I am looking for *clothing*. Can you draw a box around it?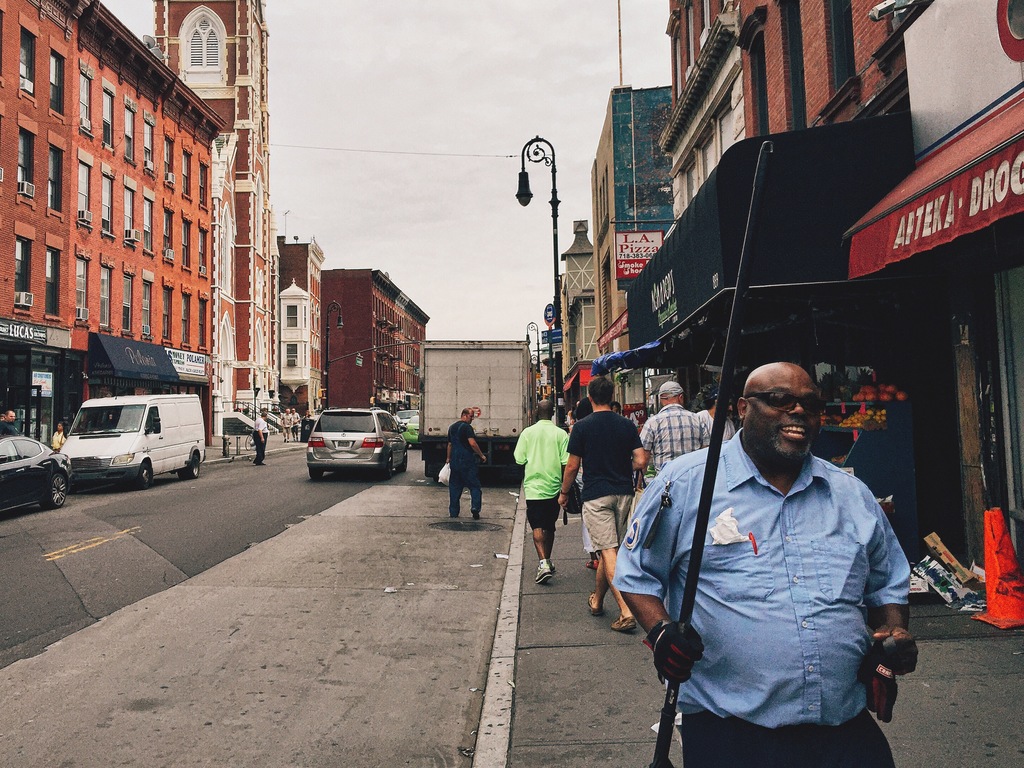
Sure, the bounding box is <box>694,404,732,452</box>.
